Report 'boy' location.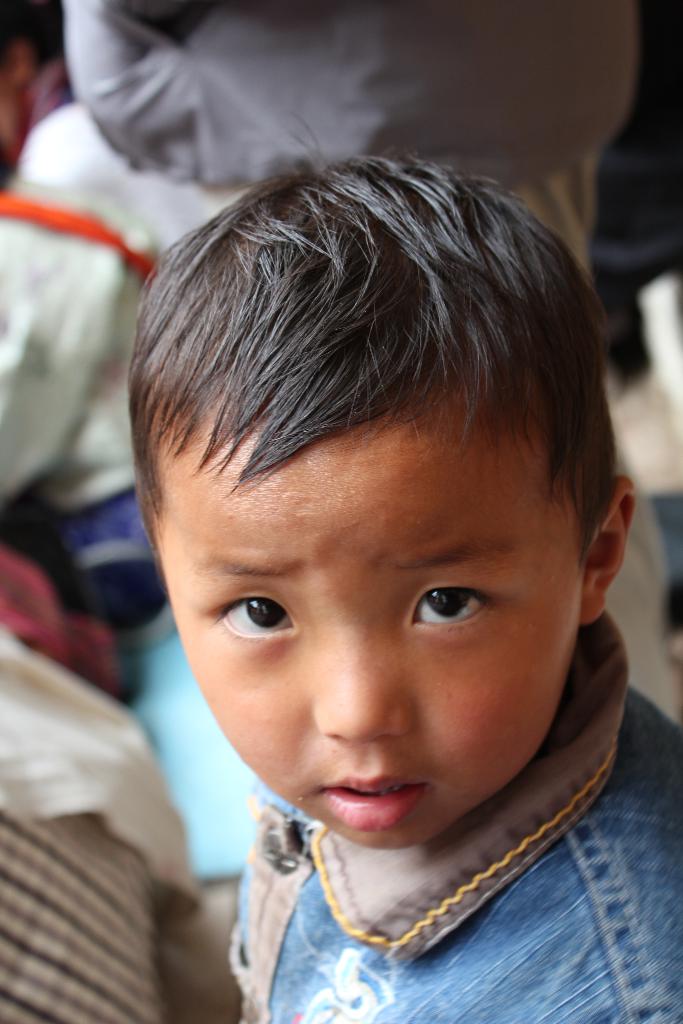
Report: [77,115,661,1023].
